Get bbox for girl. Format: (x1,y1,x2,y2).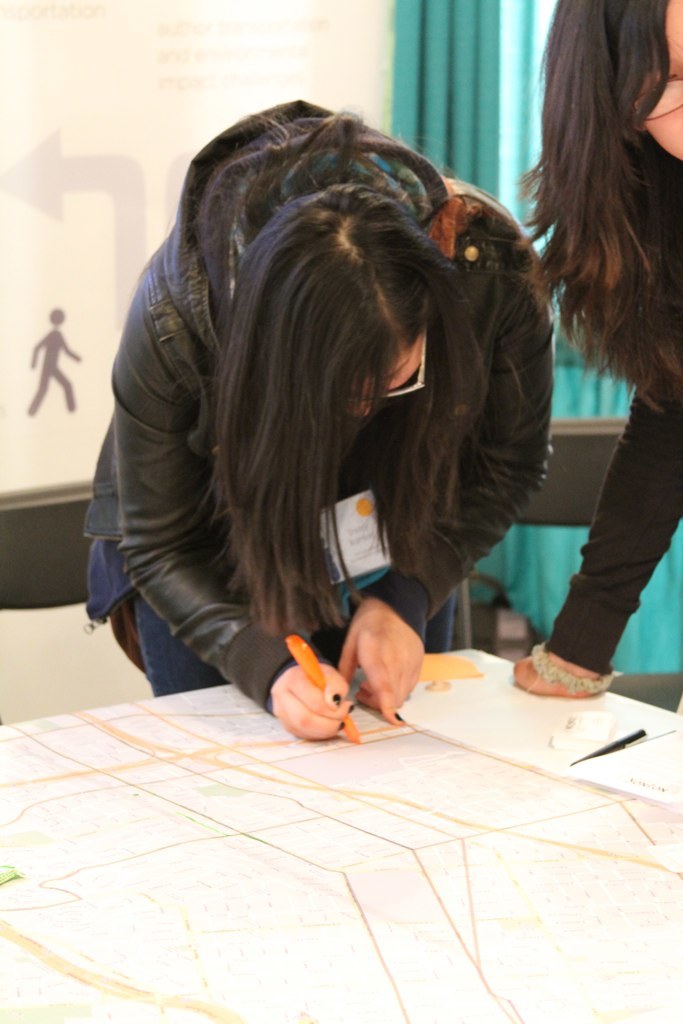
(515,0,681,699).
